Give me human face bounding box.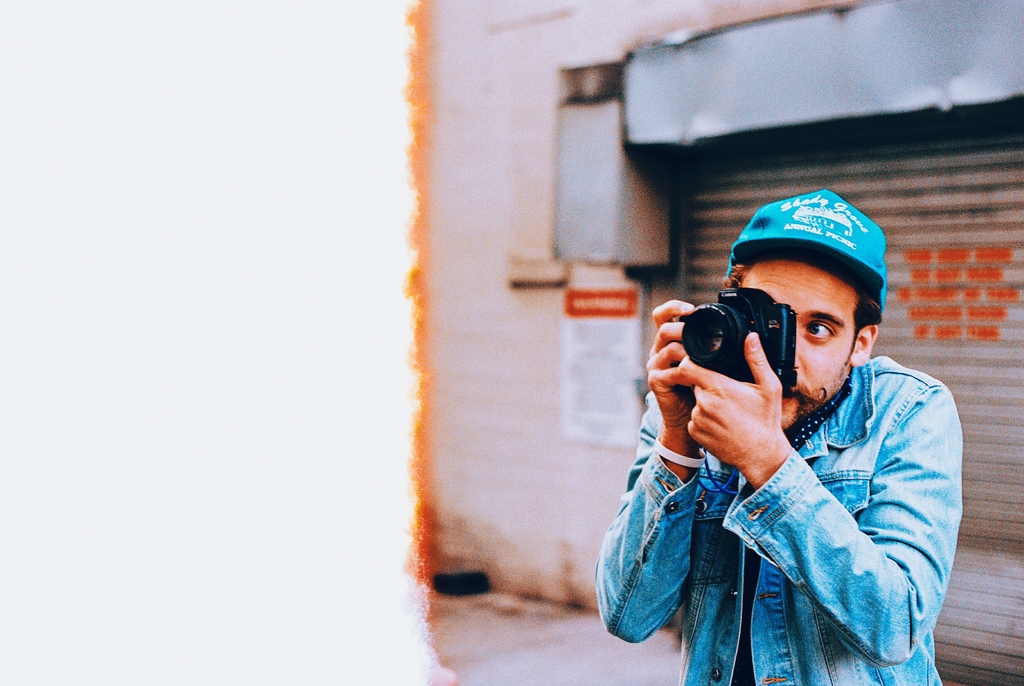
crop(735, 258, 860, 430).
